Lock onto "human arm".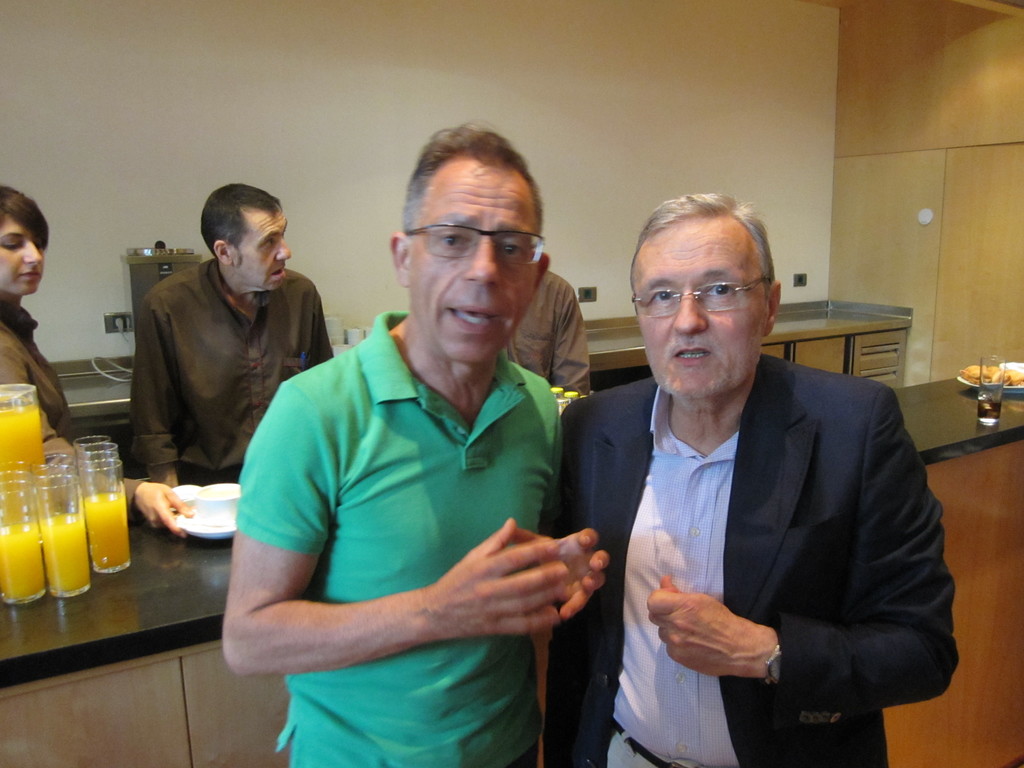
Locked: bbox=[238, 429, 588, 716].
